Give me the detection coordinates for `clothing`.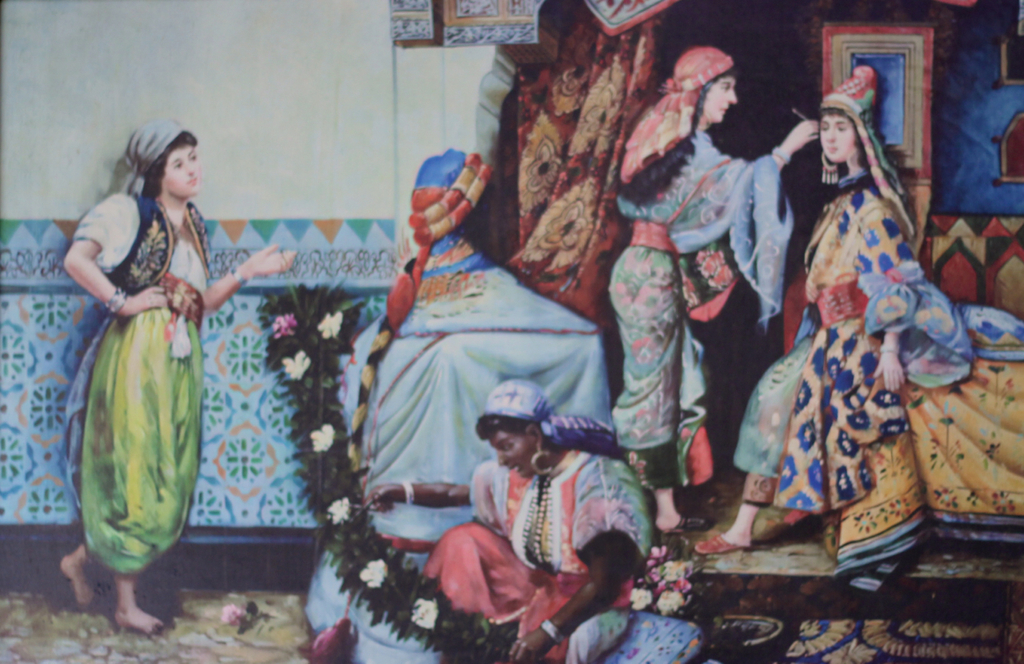
(x1=736, y1=62, x2=1023, y2=602).
